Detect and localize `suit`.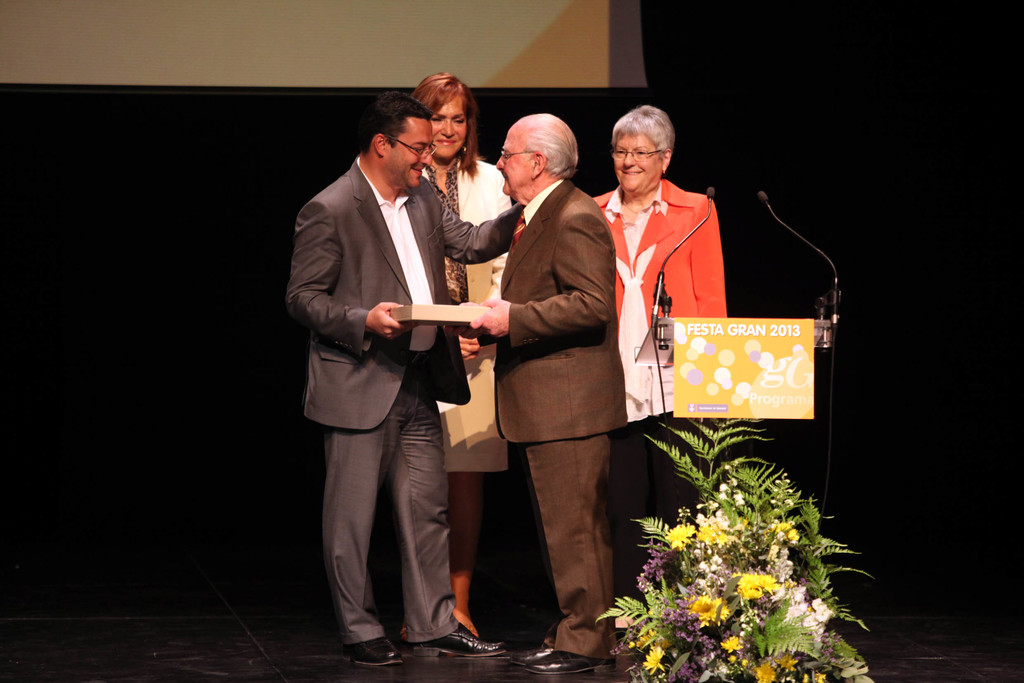
Localized at 420,160,527,342.
